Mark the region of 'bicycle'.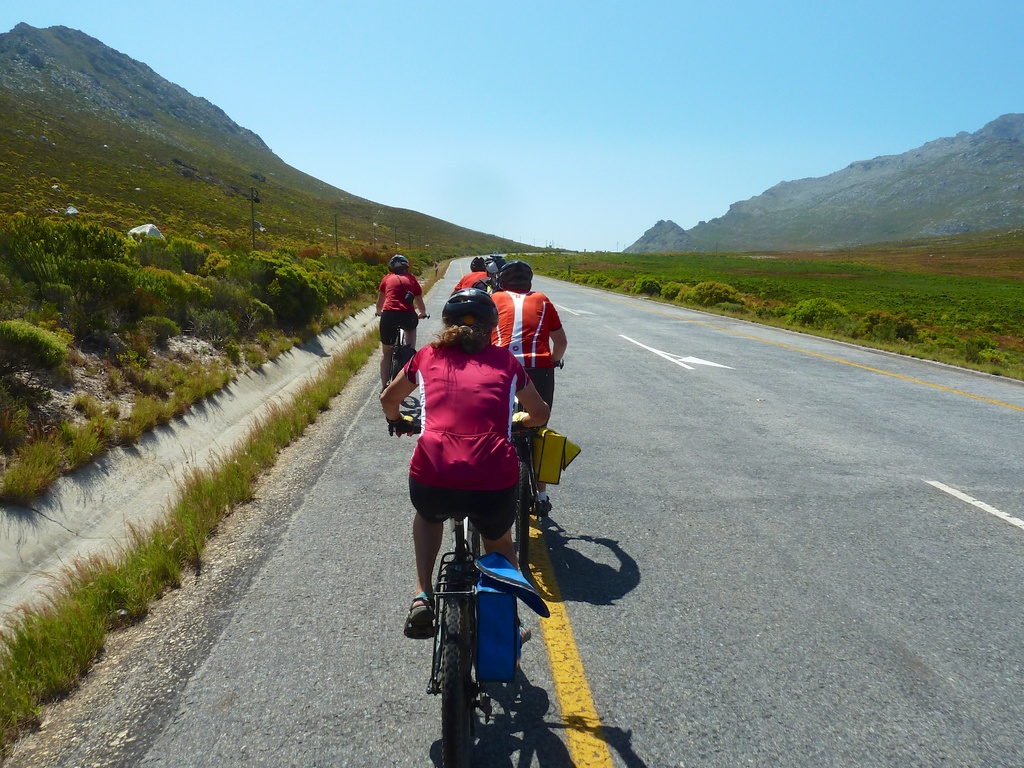
Region: 374/308/430/416.
